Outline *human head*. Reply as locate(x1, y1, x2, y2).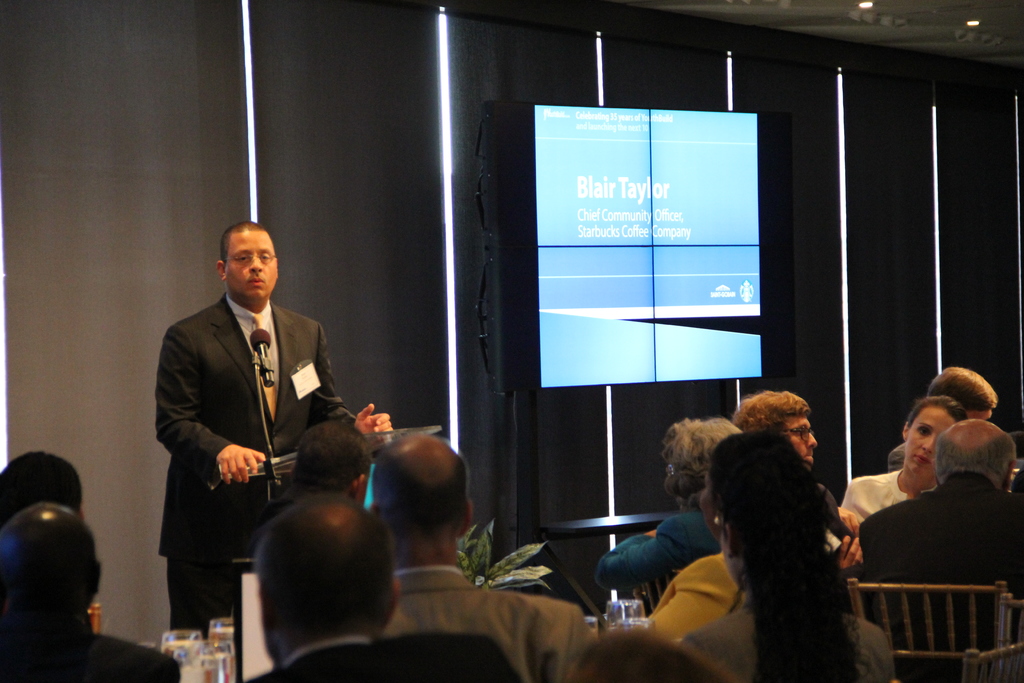
locate(748, 389, 829, 468).
